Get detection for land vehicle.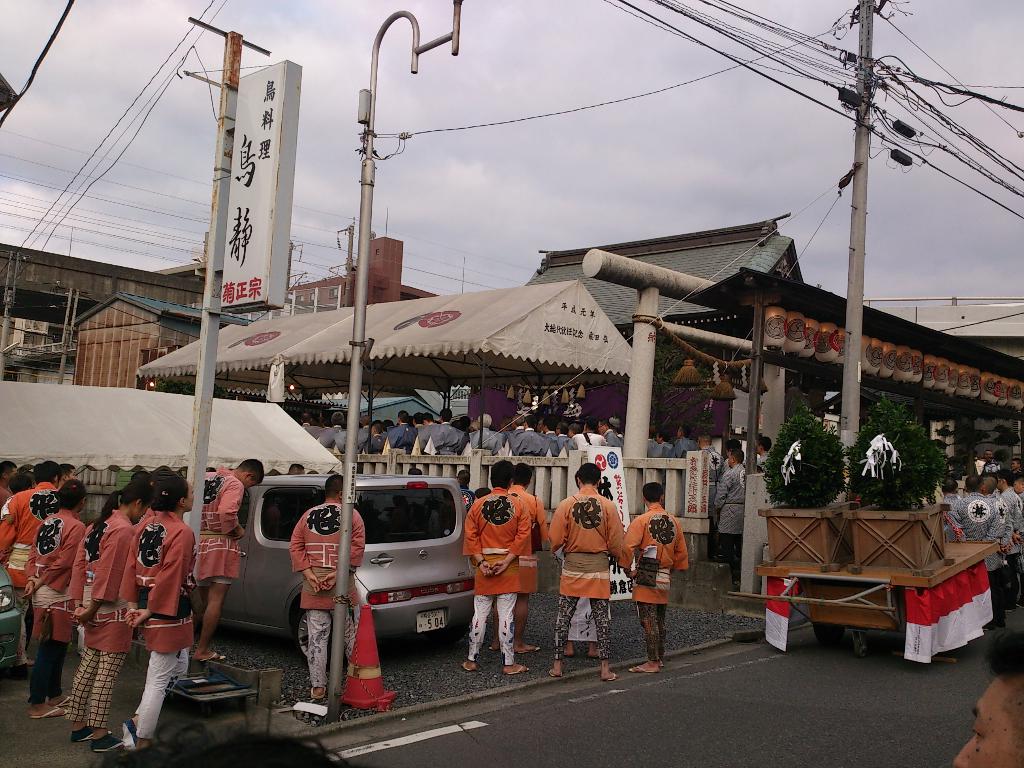
Detection: <box>0,562,26,664</box>.
